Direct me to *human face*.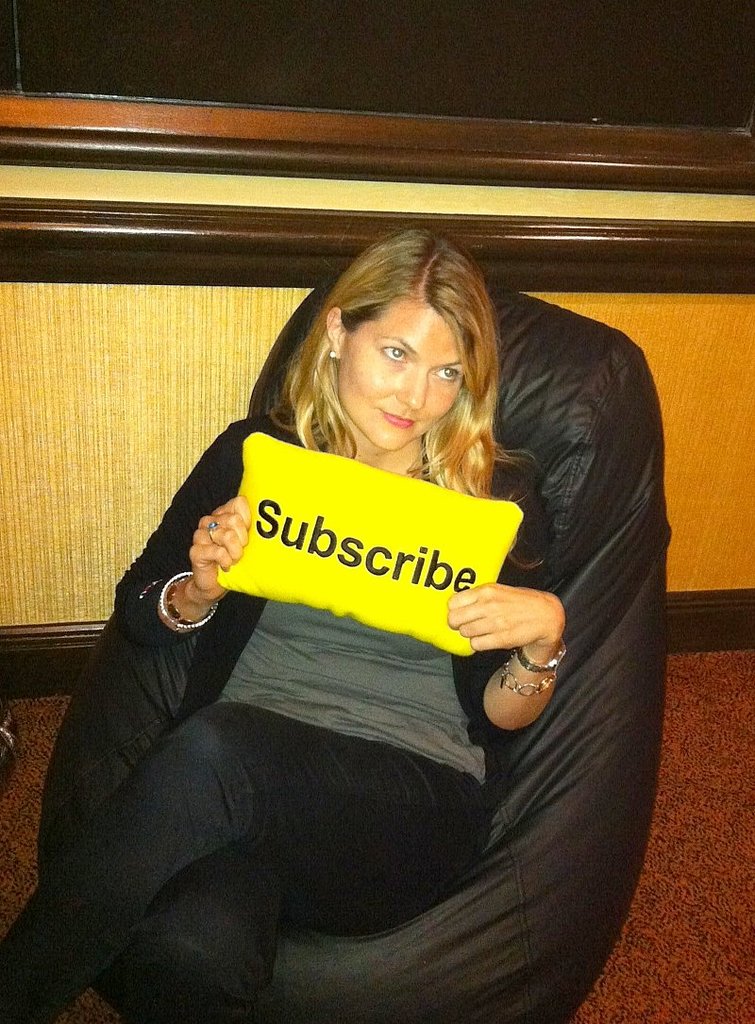
Direction: 336:297:465:445.
